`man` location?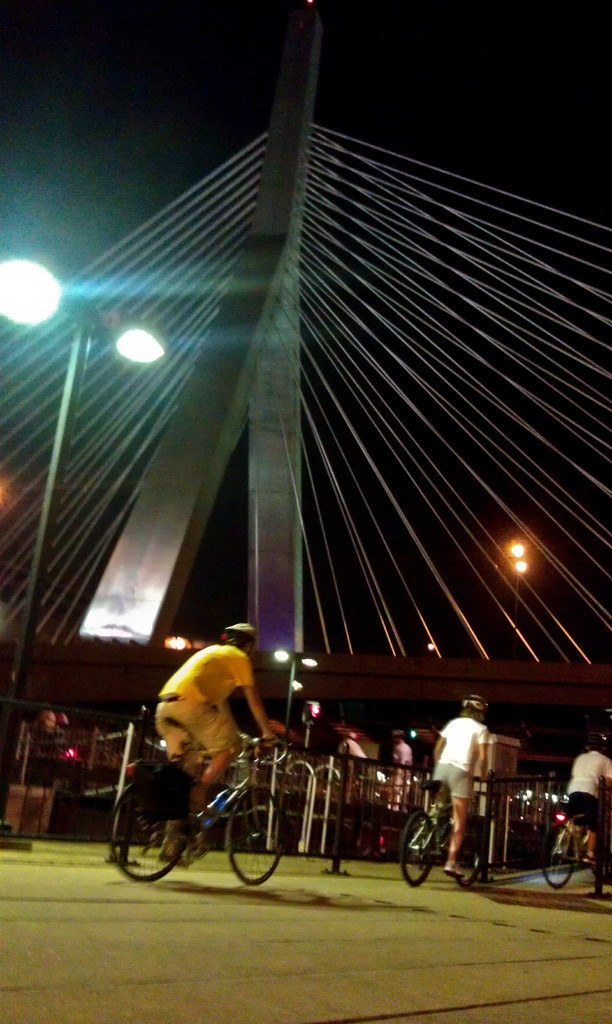
detection(426, 693, 487, 875)
